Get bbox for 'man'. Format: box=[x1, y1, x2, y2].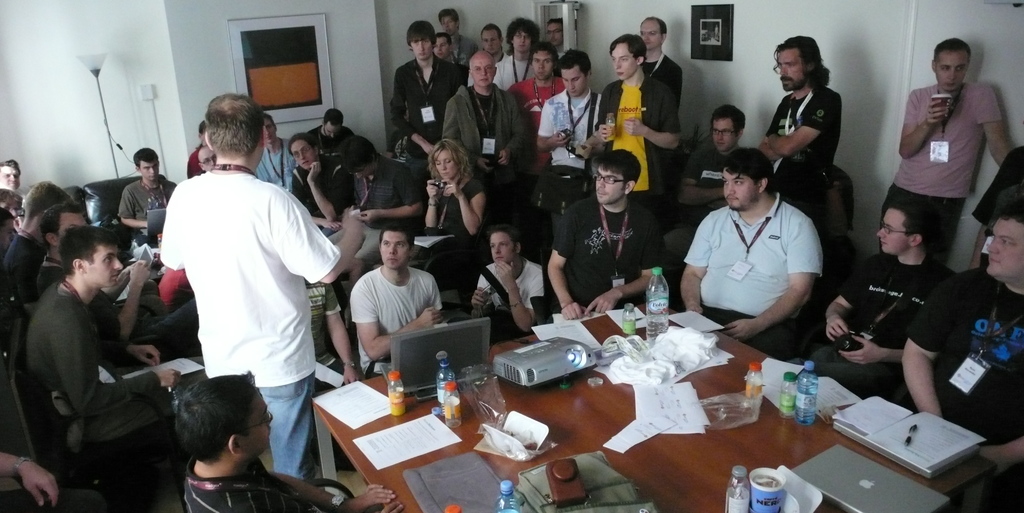
box=[118, 145, 177, 238].
